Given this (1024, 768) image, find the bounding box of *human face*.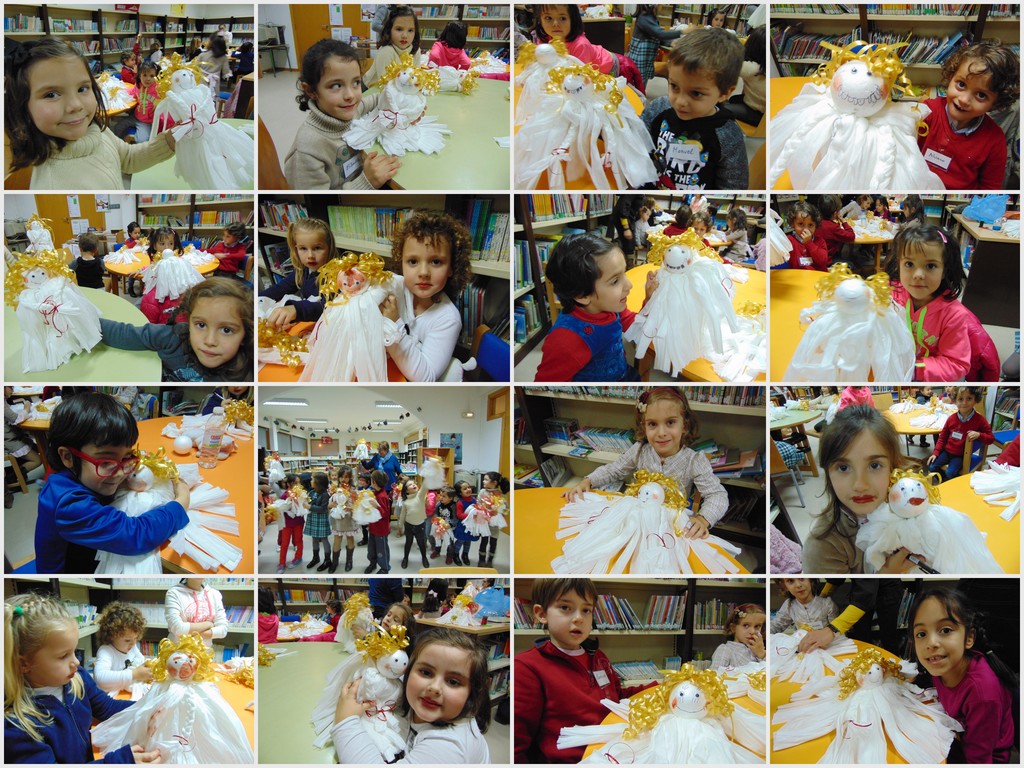
[left=781, top=577, right=812, bottom=599].
